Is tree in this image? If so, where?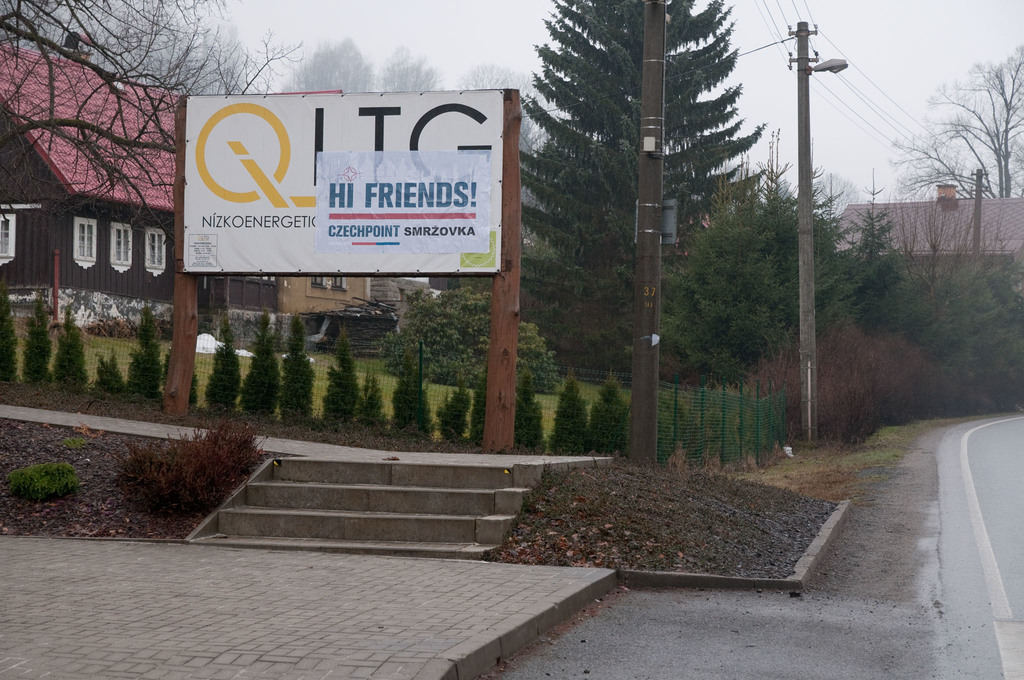
Yes, at left=375, top=44, right=446, bottom=94.
